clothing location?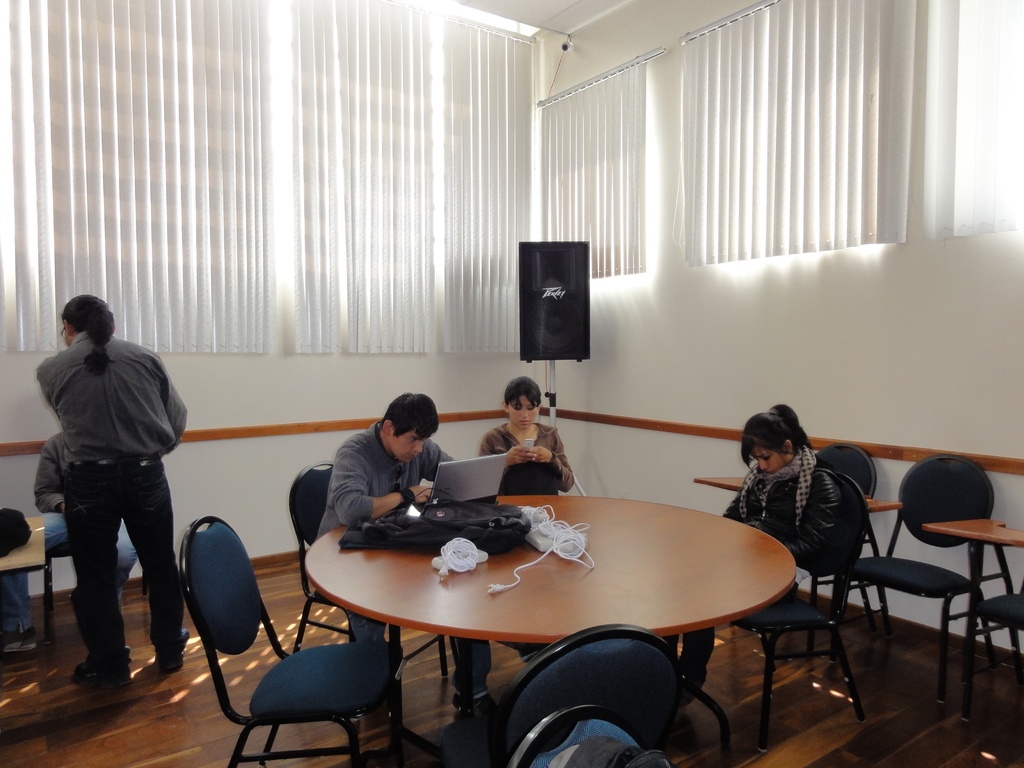
{"left": 658, "top": 444, "right": 844, "bottom": 689}
